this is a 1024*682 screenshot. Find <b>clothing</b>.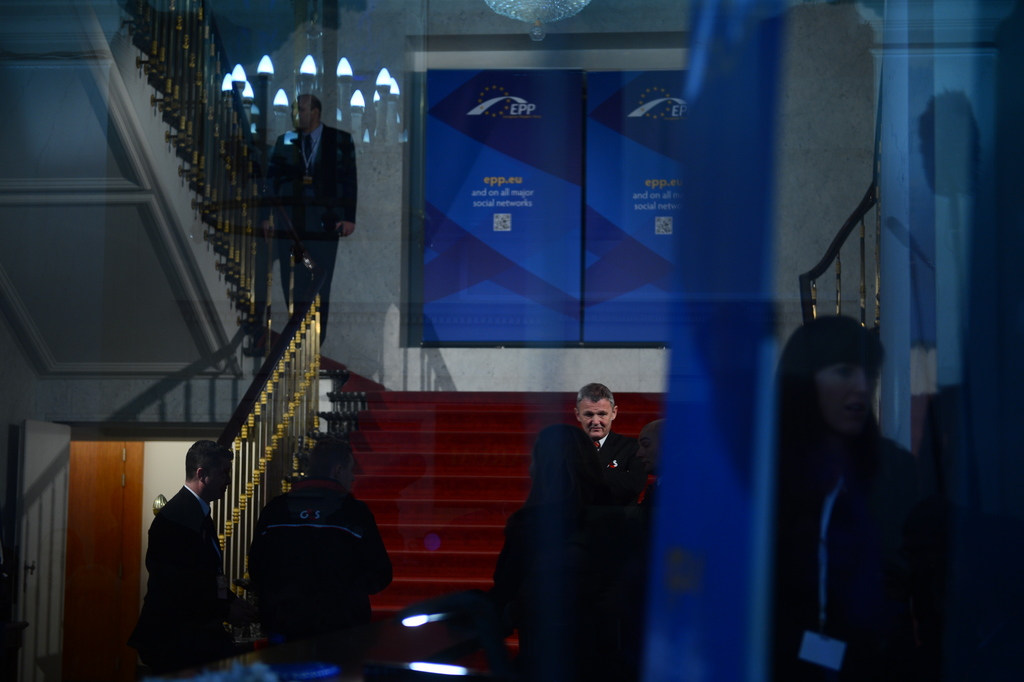
Bounding box: x1=495 y1=502 x2=593 y2=676.
